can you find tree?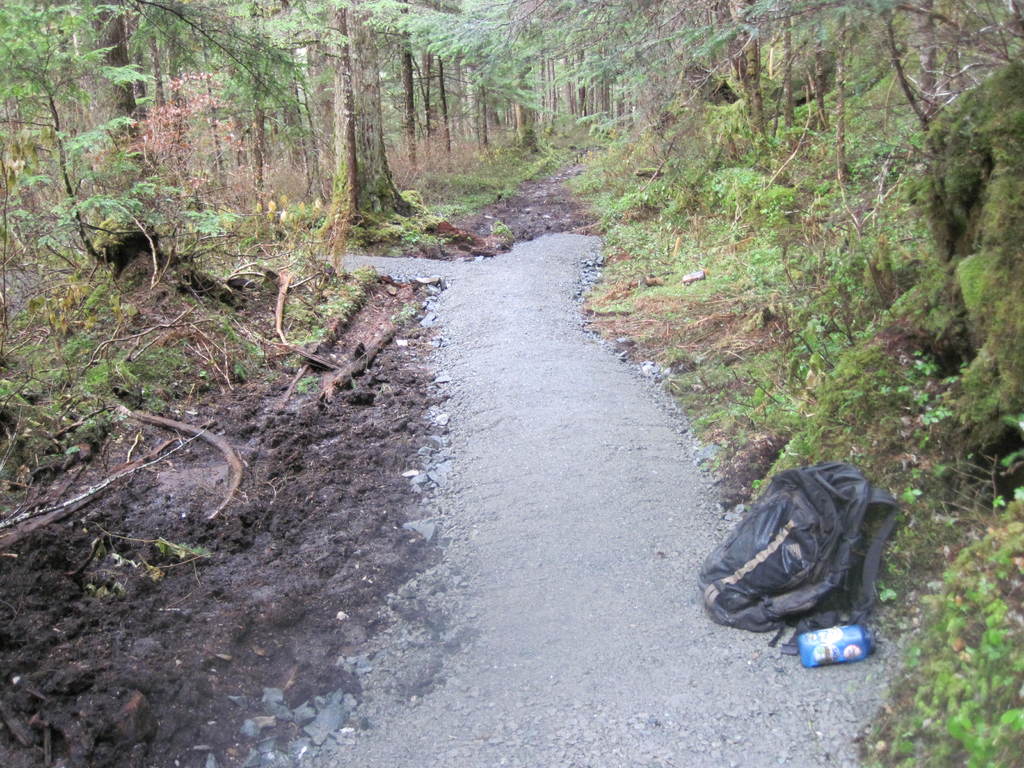
Yes, bounding box: bbox=[316, 1, 476, 244].
